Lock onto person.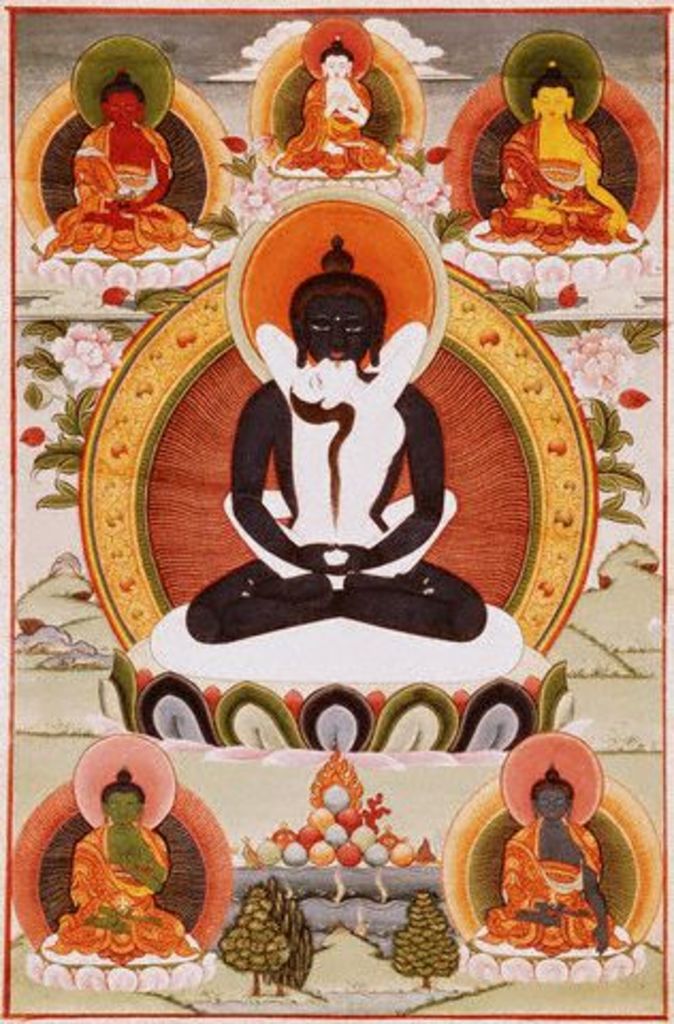
Locked: <bbox>286, 19, 388, 171</bbox>.
